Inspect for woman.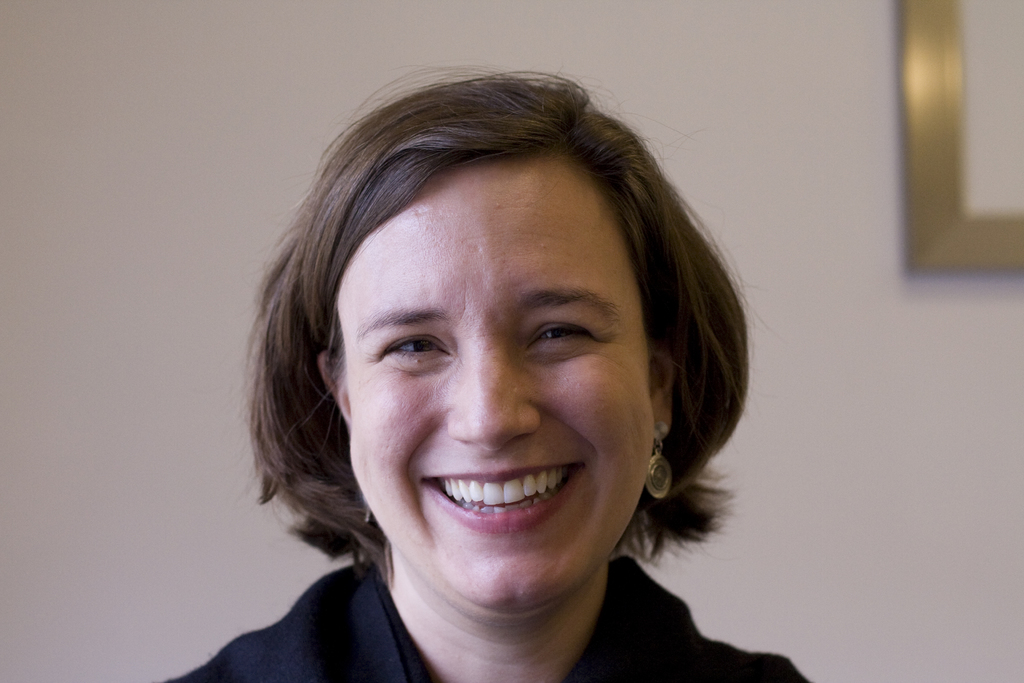
Inspection: box(172, 69, 838, 682).
